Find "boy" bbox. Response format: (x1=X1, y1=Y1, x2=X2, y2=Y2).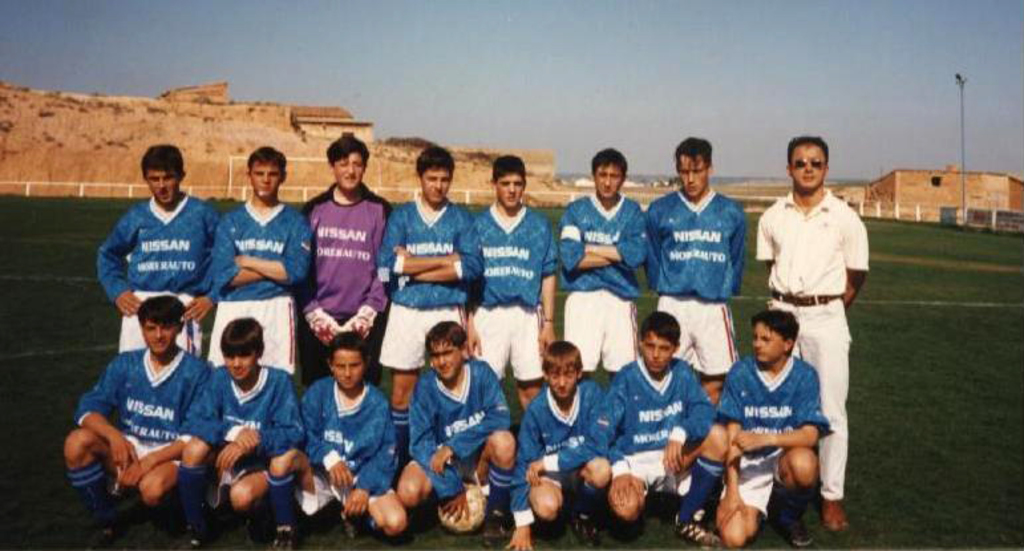
(x1=624, y1=309, x2=726, y2=546).
